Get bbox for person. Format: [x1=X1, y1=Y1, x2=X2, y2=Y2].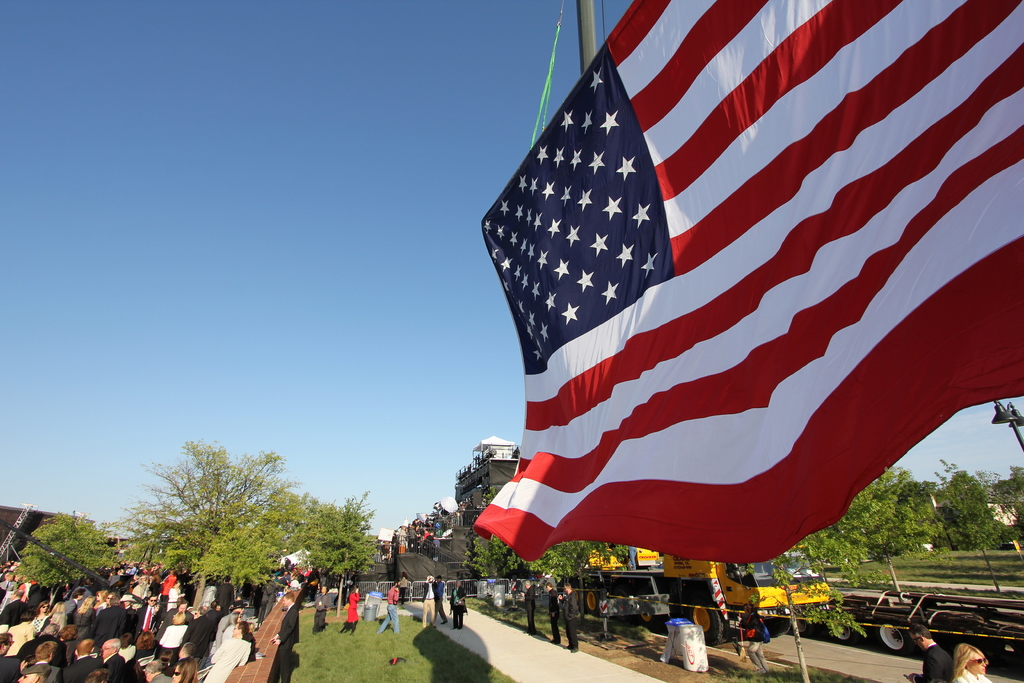
[x1=952, y1=639, x2=994, y2=682].
